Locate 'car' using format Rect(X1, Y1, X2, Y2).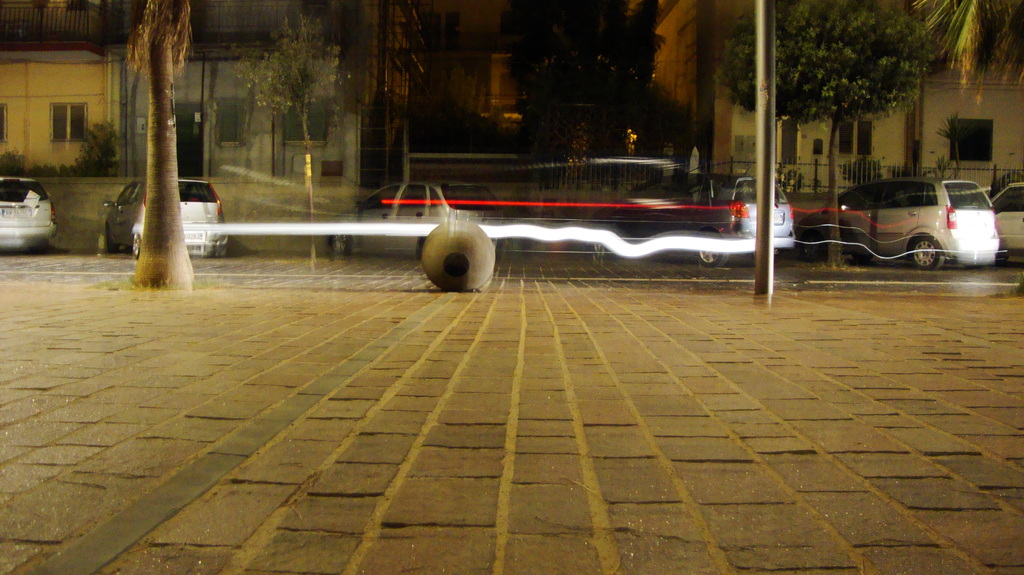
Rect(91, 173, 222, 260).
